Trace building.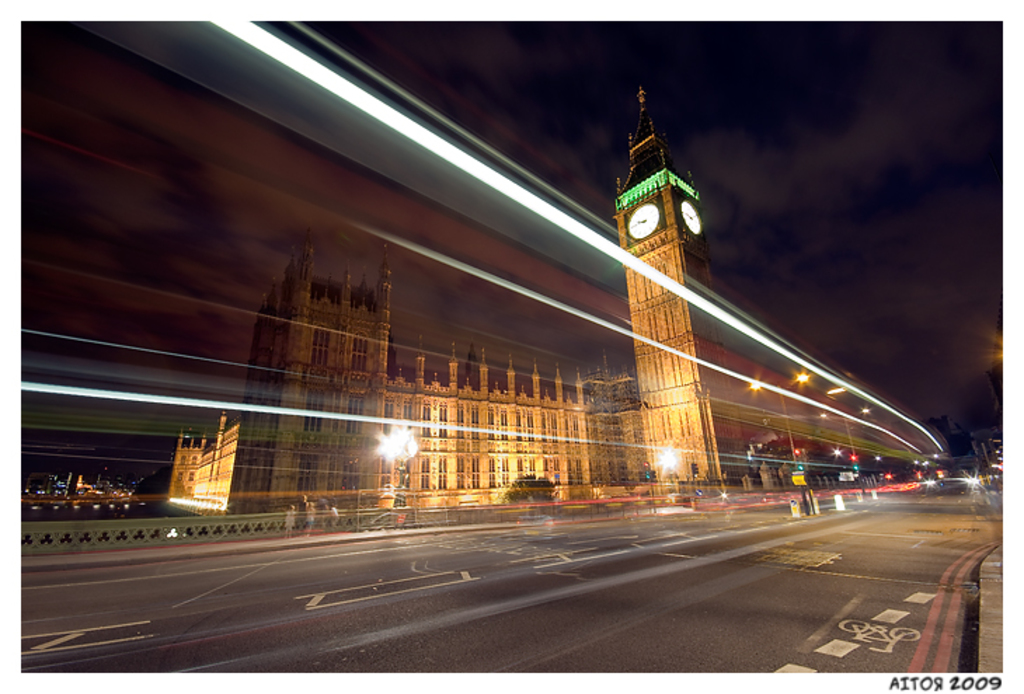
Traced to 163,240,647,531.
